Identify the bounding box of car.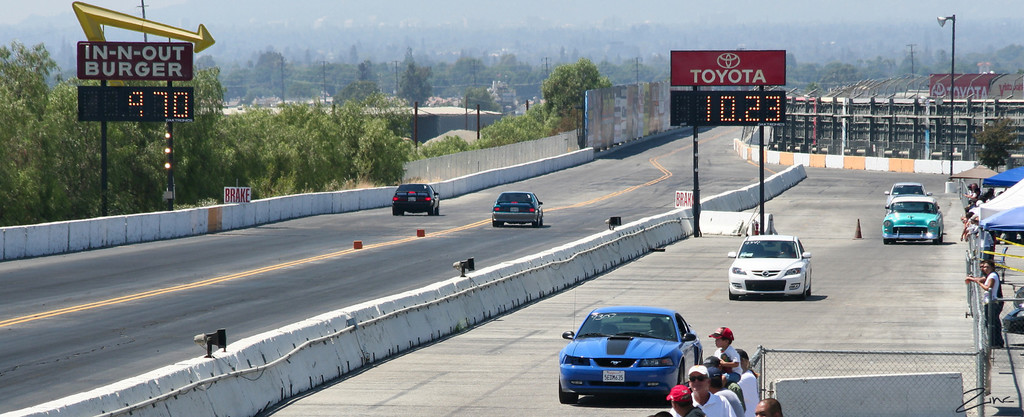
x1=560 y1=300 x2=712 y2=406.
